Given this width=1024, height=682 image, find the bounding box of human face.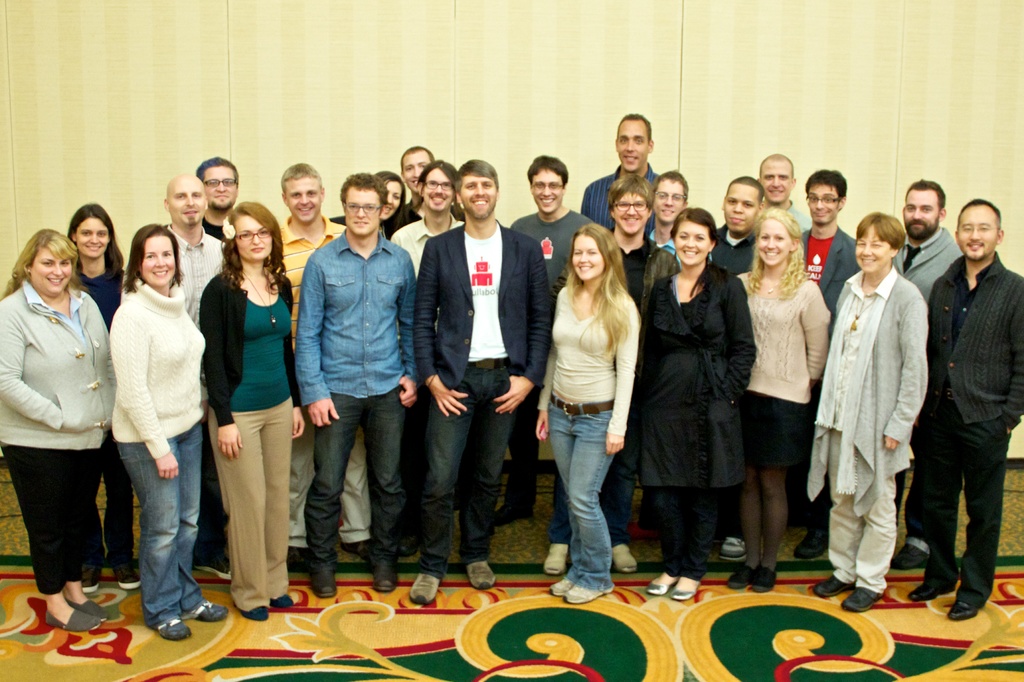
box=[385, 184, 404, 216].
